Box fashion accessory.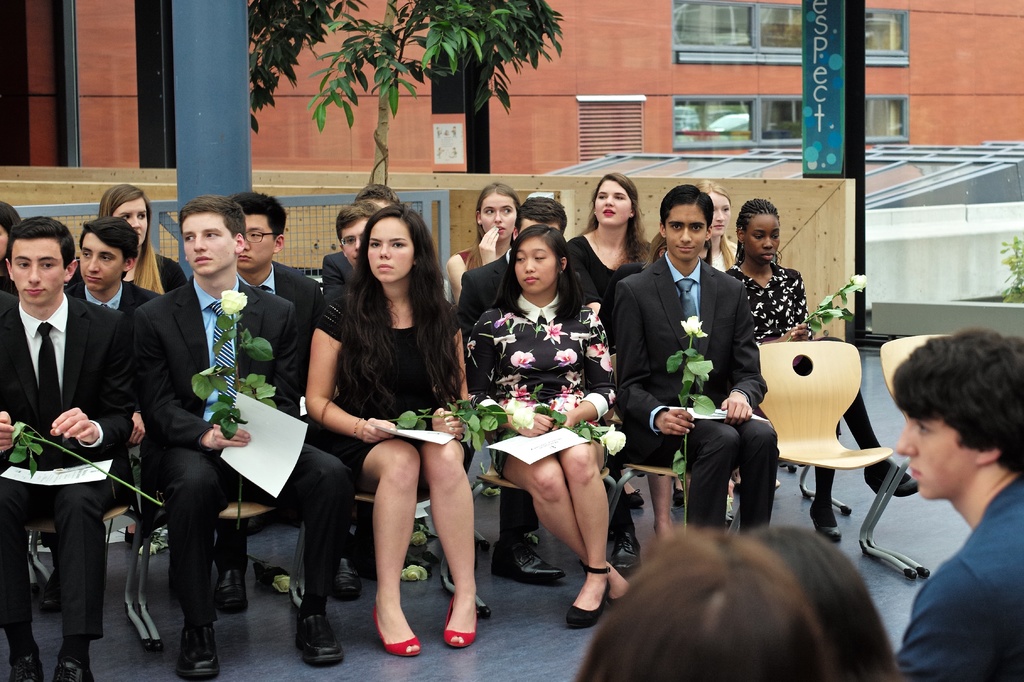
[x1=490, y1=542, x2=565, y2=583].
